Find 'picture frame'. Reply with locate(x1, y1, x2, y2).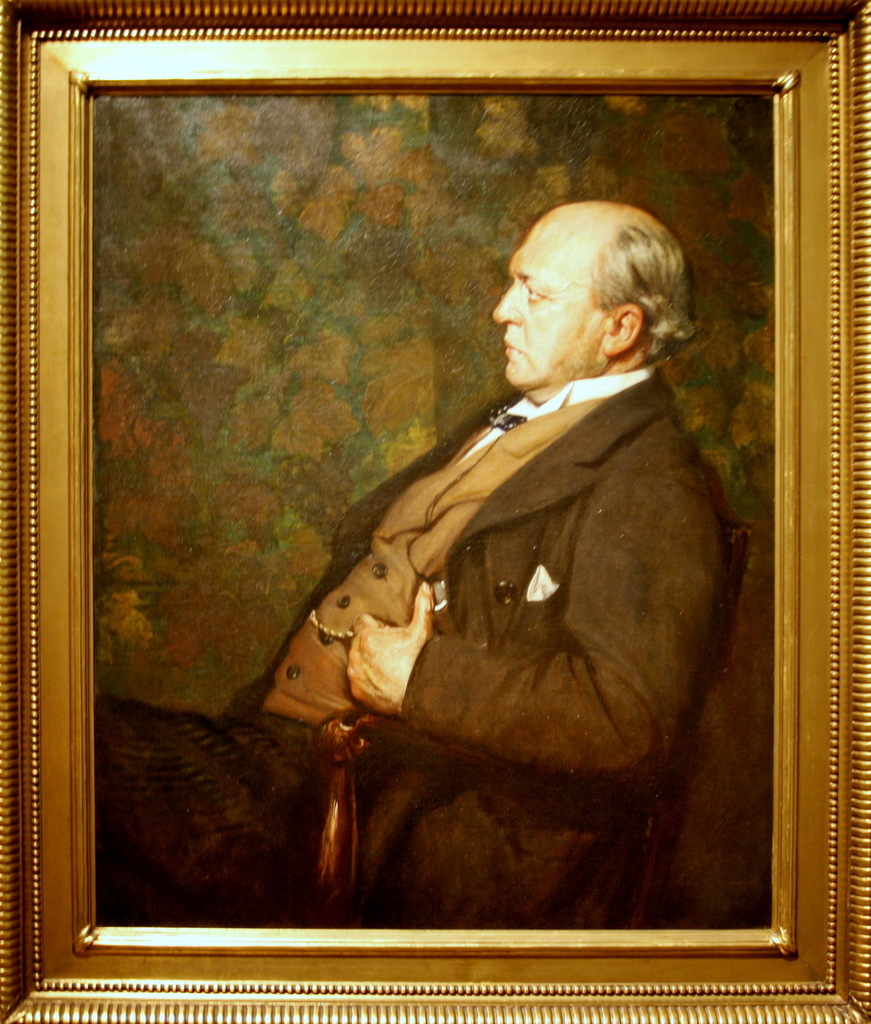
locate(3, 0, 870, 1023).
